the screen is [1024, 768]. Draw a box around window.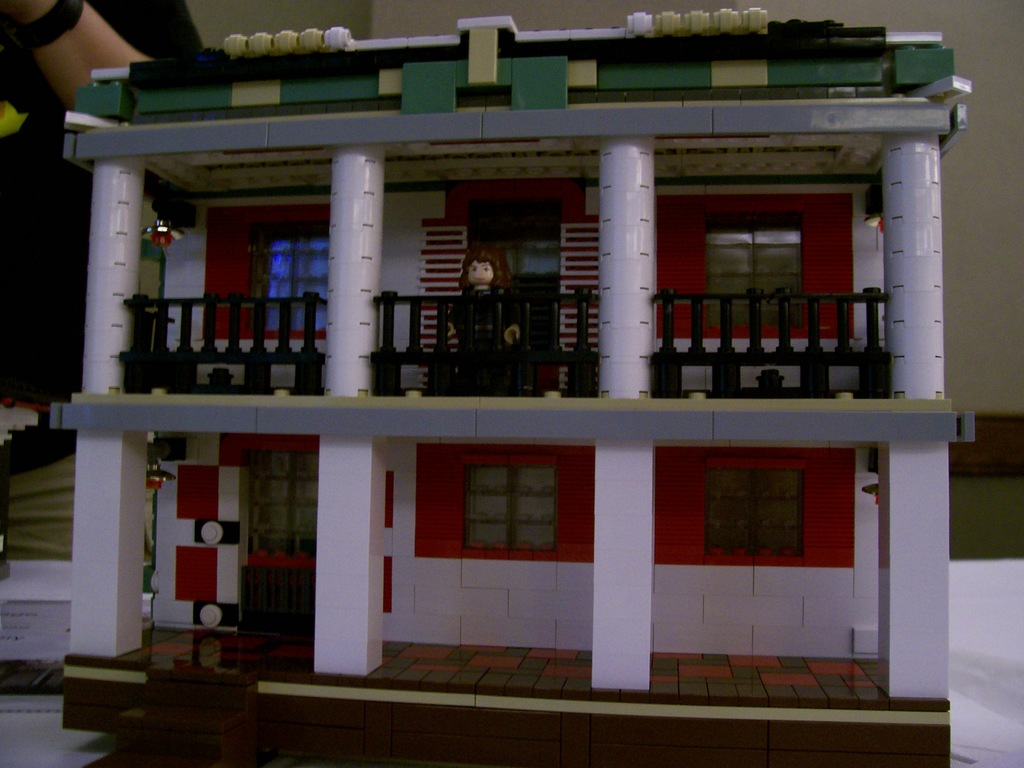
701 212 808 328.
